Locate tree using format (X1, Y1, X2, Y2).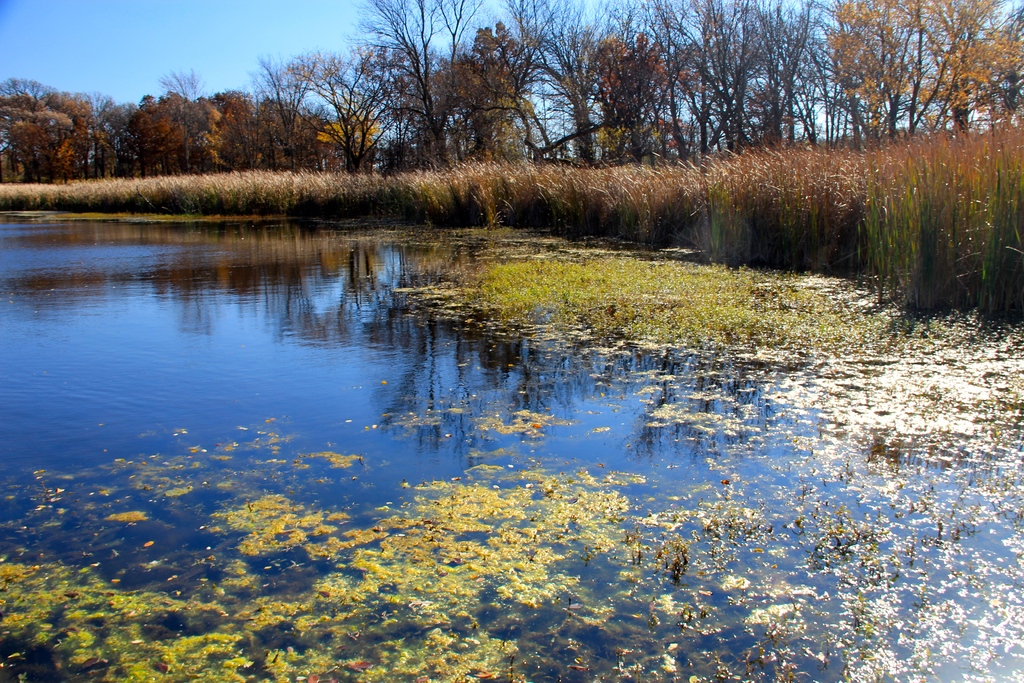
(507, 0, 607, 165).
